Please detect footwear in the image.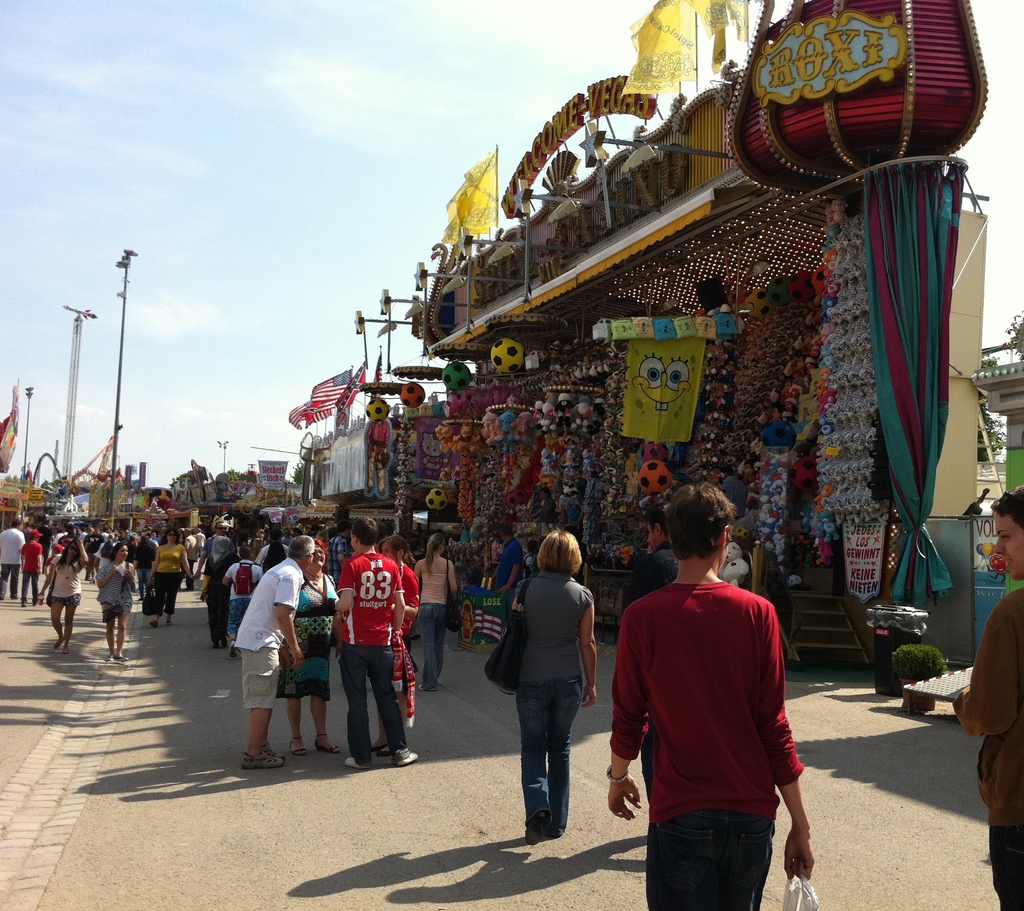
pyautogui.locateOnScreen(417, 683, 437, 690).
